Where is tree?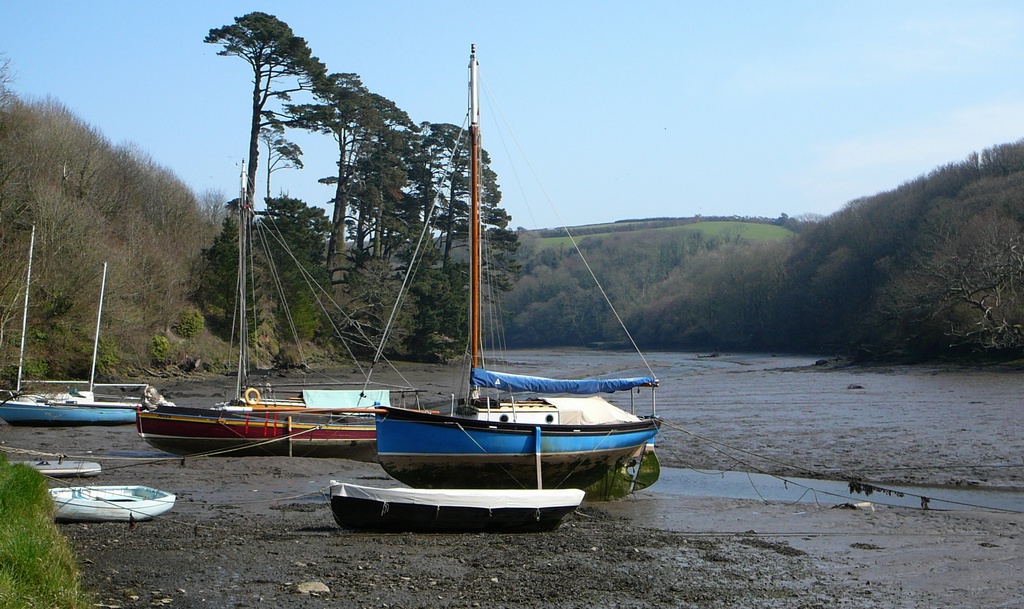
[359, 123, 513, 363].
